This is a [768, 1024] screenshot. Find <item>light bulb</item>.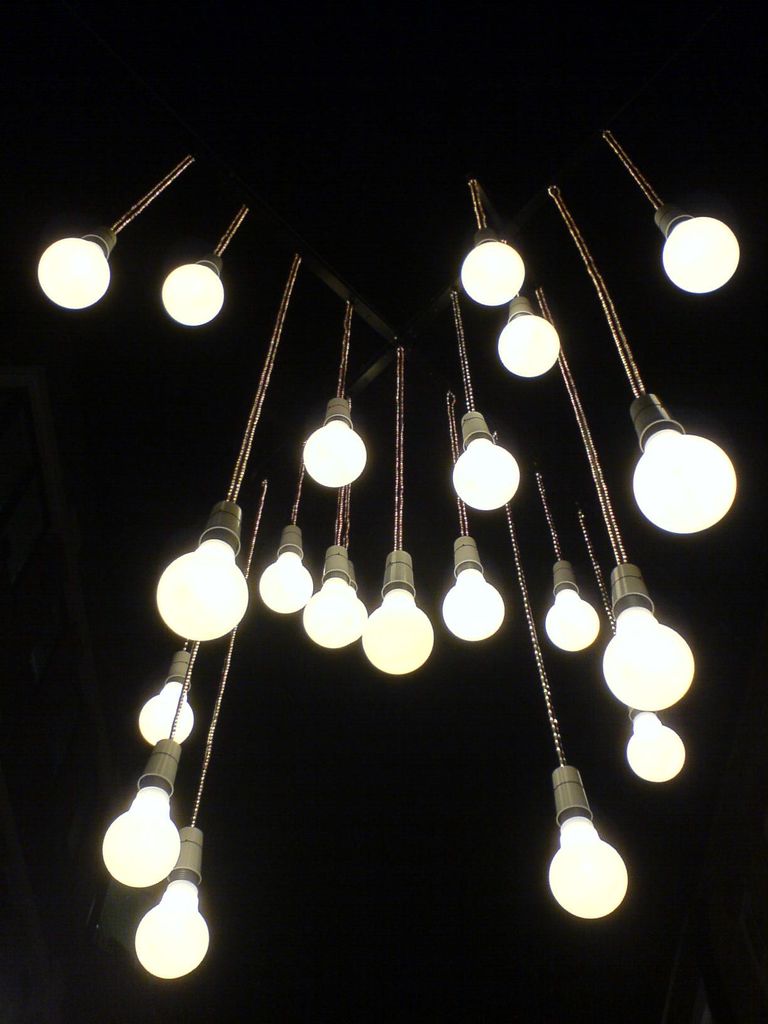
Bounding box: select_region(356, 582, 367, 638).
